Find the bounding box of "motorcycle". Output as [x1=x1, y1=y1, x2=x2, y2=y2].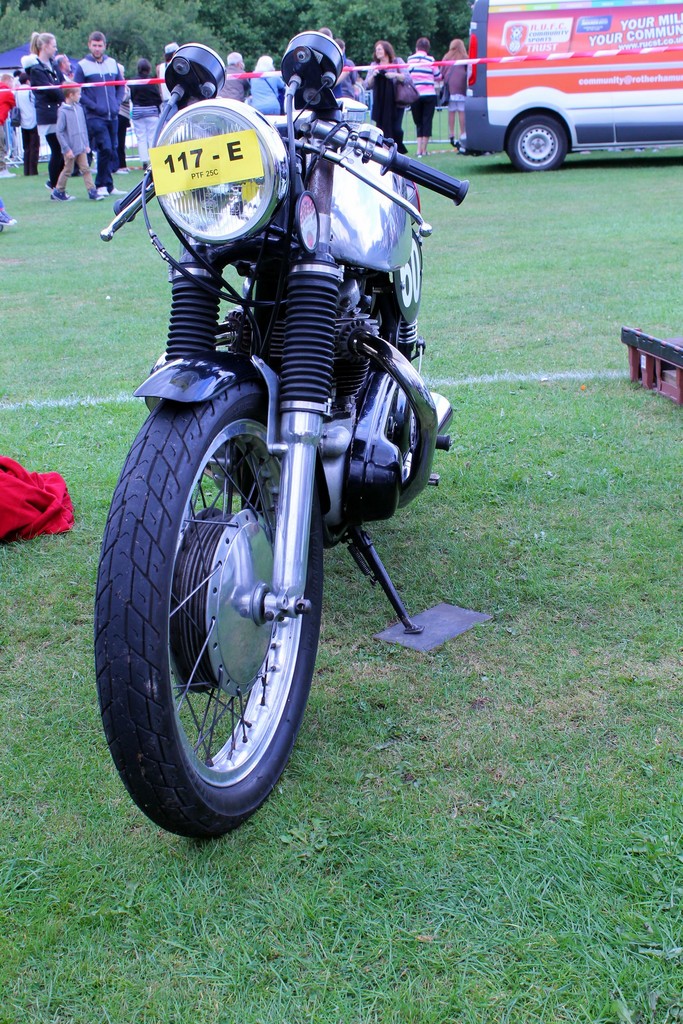
[x1=90, y1=22, x2=467, y2=869].
